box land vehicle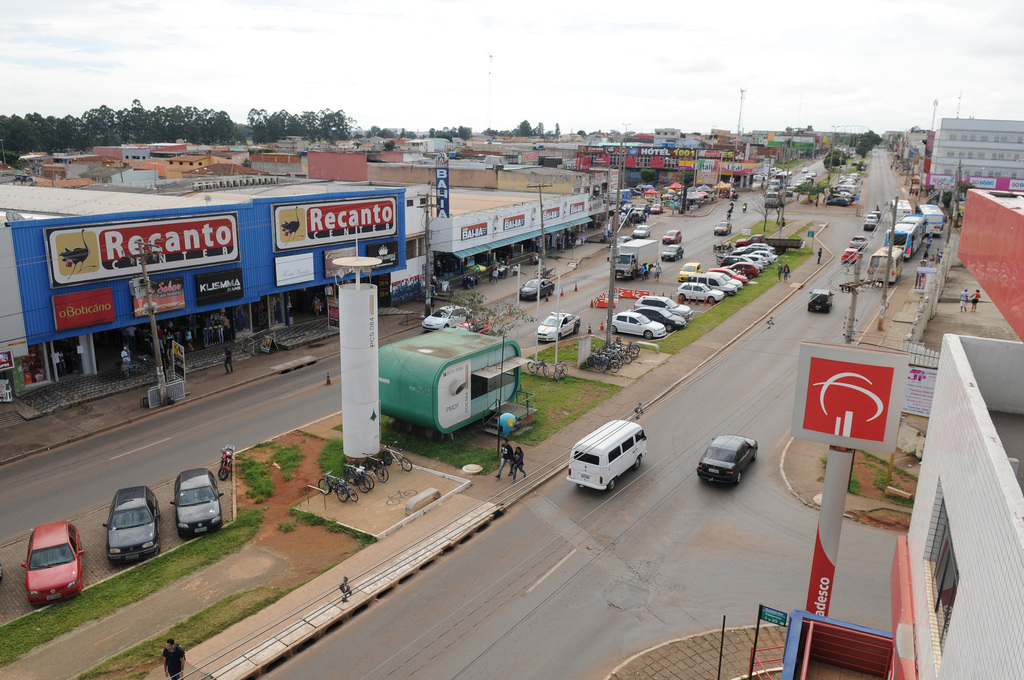
Rect(631, 304, 688, 332)
